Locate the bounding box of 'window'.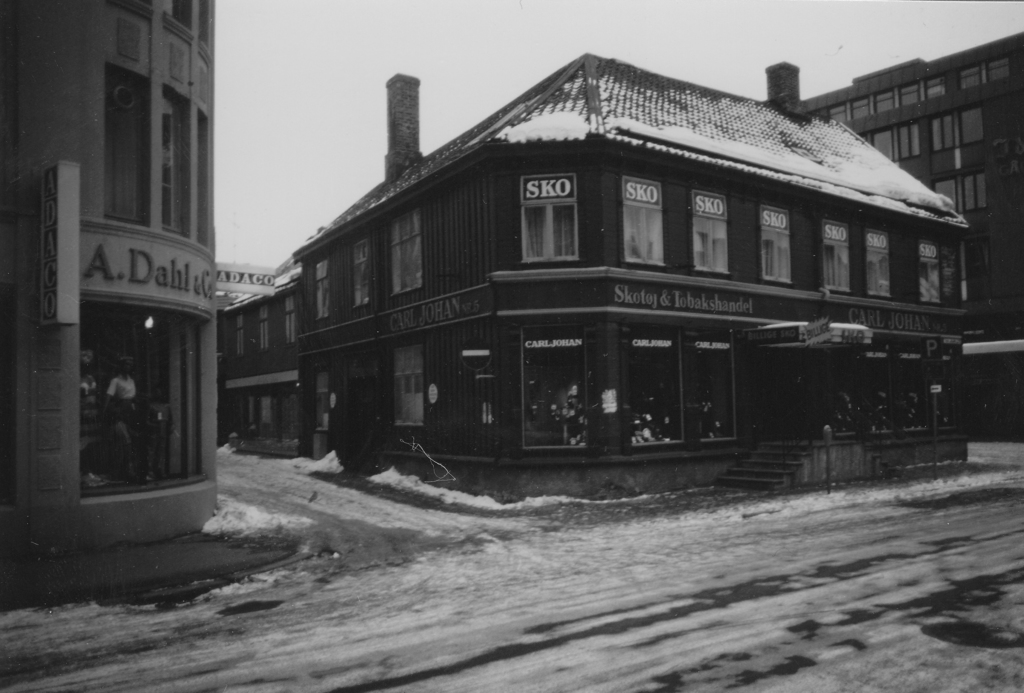
Bounding box: locate(692, 192, 728, 270).
